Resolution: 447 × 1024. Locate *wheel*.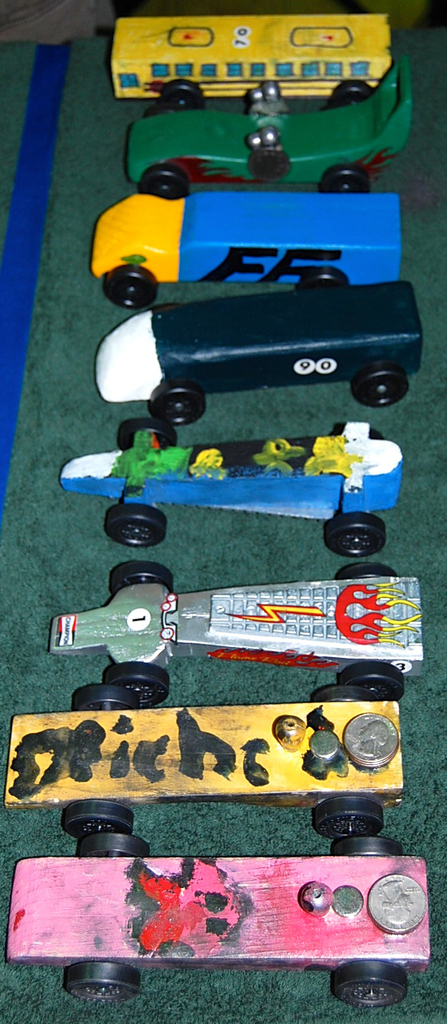
106,266,164,312.
